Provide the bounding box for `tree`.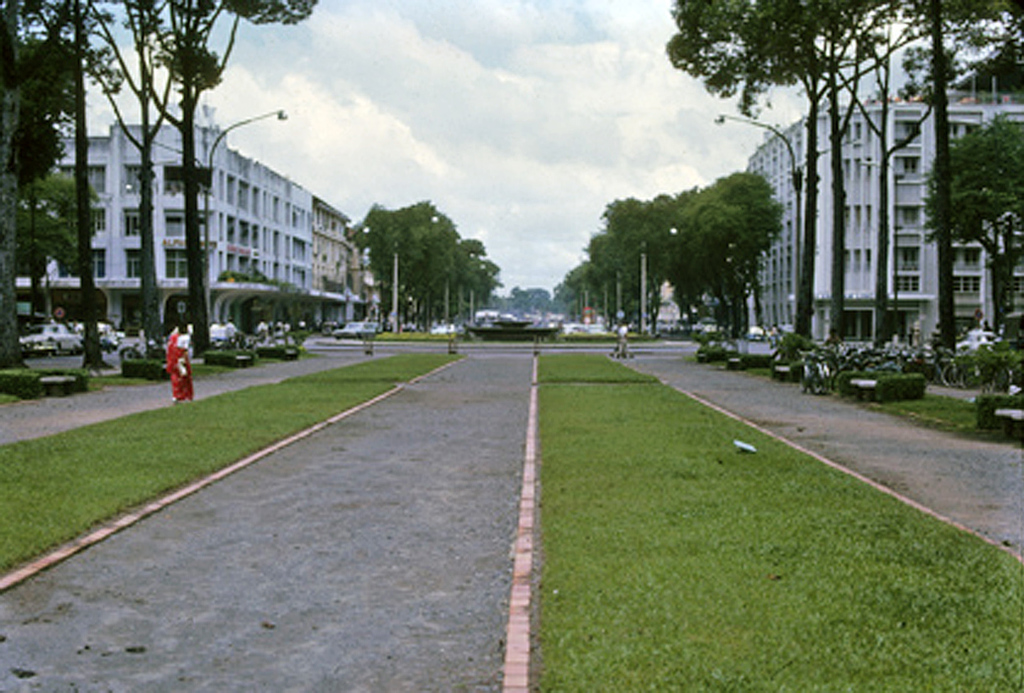
BBox(0, 0, 36, 367).
